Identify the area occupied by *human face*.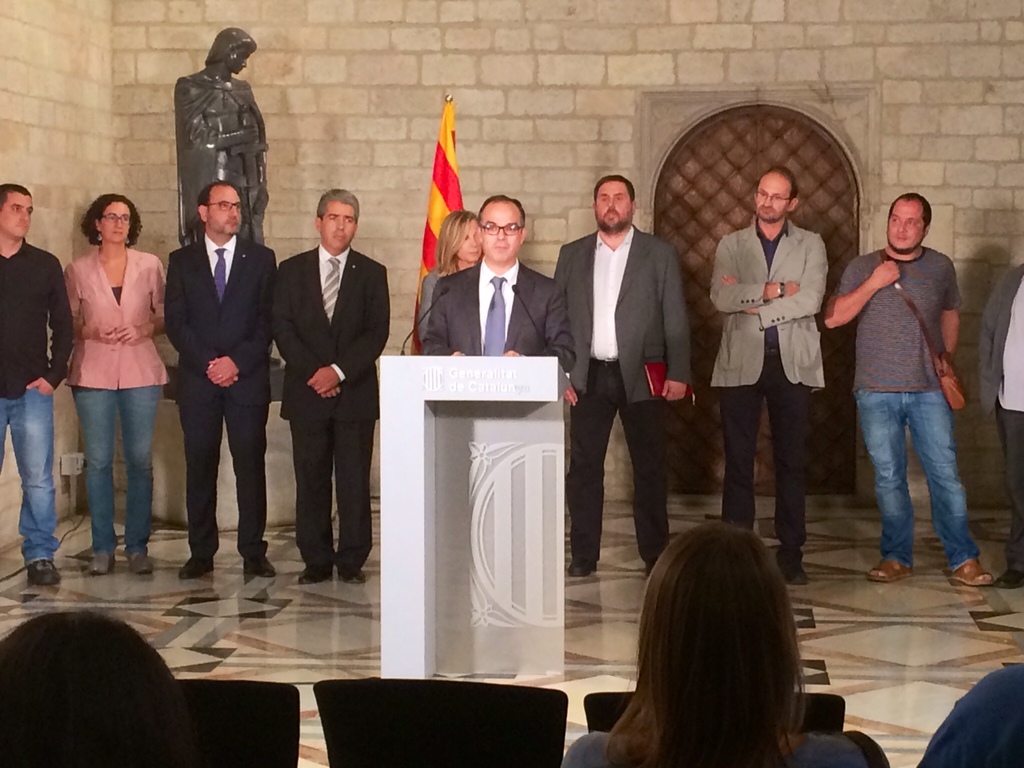
Area: [left=884, top=197, right=926, bottom=253].
